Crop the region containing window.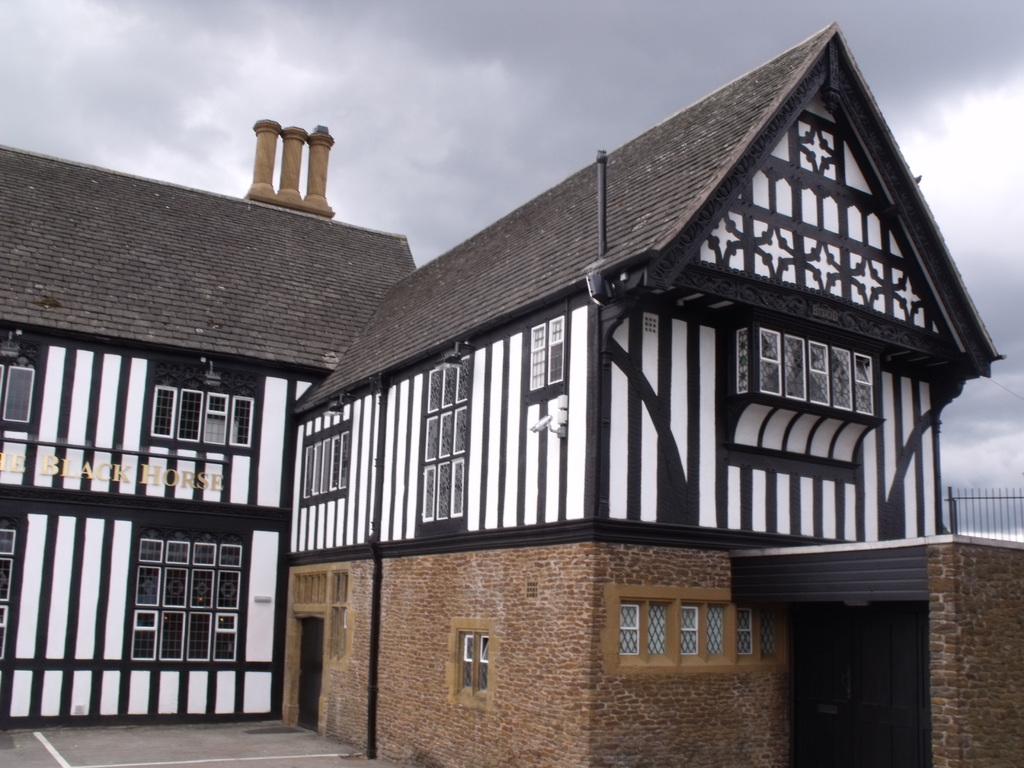
Crop region: x1=439 y1=621 x2=496 y2=717.
